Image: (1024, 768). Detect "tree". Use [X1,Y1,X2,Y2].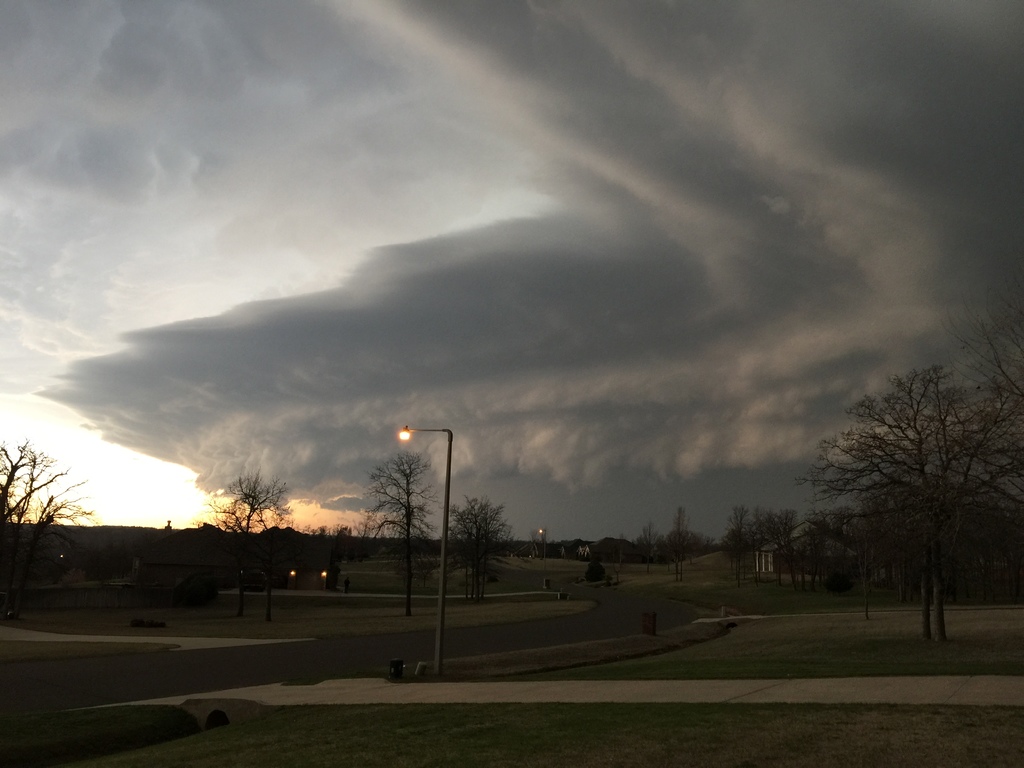
[717,504,764,589].
